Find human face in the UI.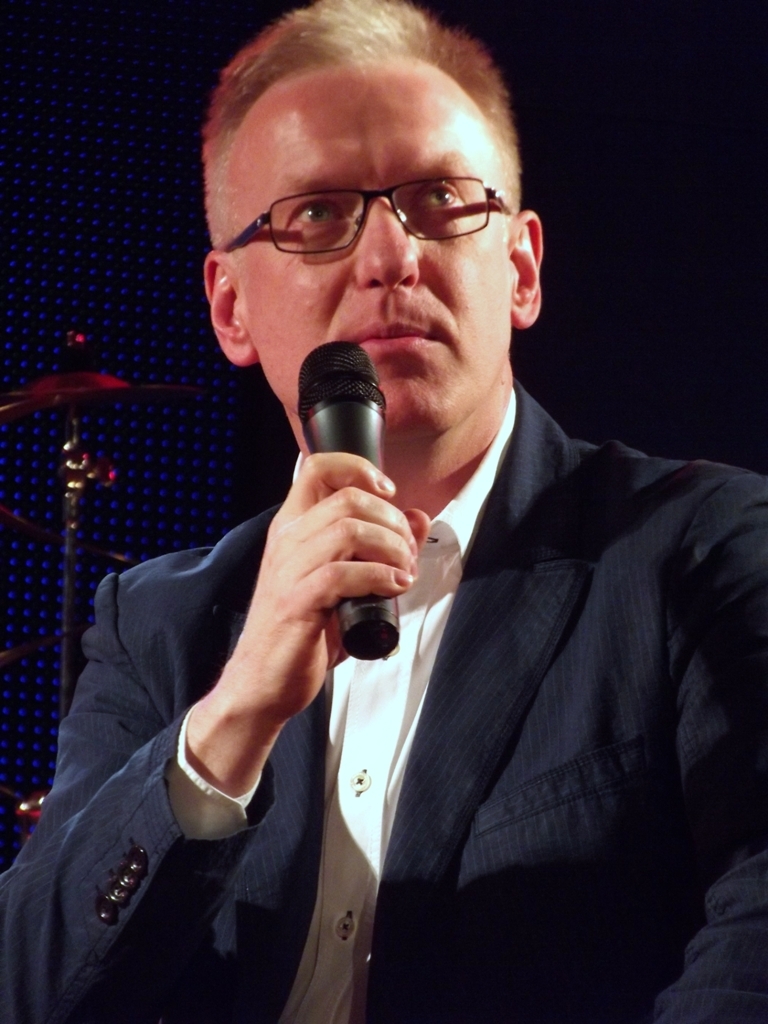
UI element at {"x1": 239, "y1": 69, "x2": 511, "y2": 432}.
